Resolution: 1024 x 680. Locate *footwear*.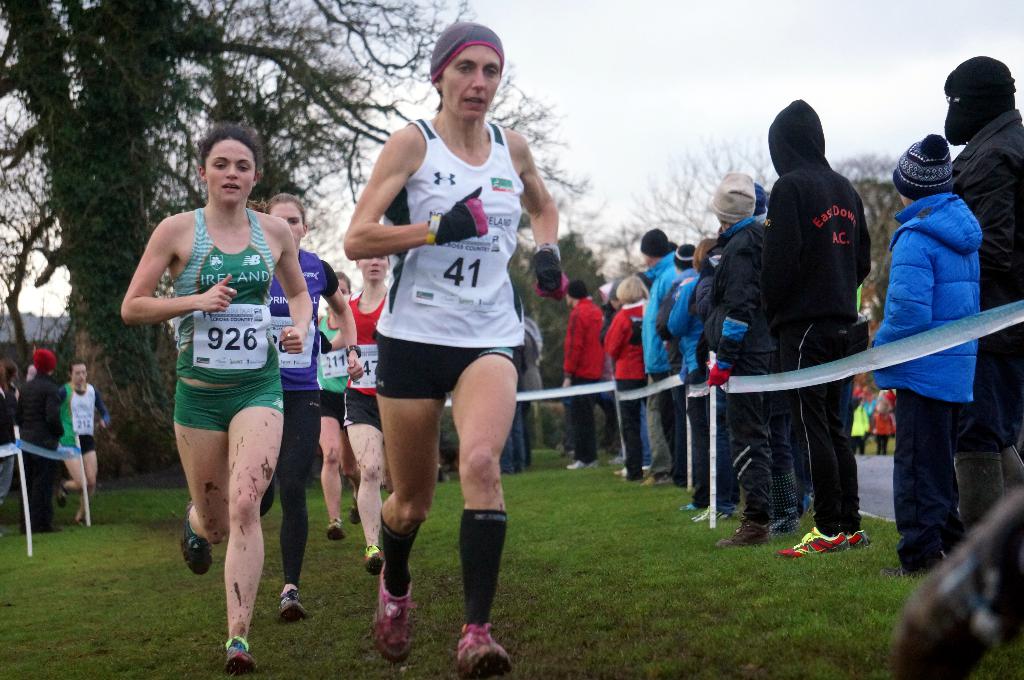
x1=326 y1=518 x2=342 y2=541.
